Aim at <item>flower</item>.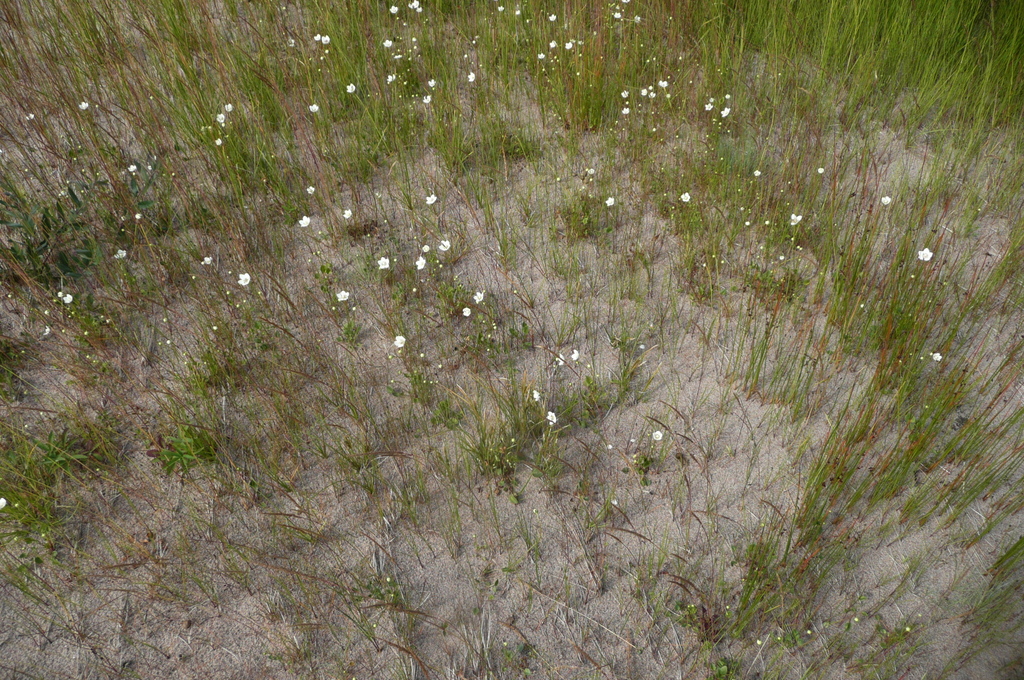
Aimed at l=555, t=352, r=567, b=368.
